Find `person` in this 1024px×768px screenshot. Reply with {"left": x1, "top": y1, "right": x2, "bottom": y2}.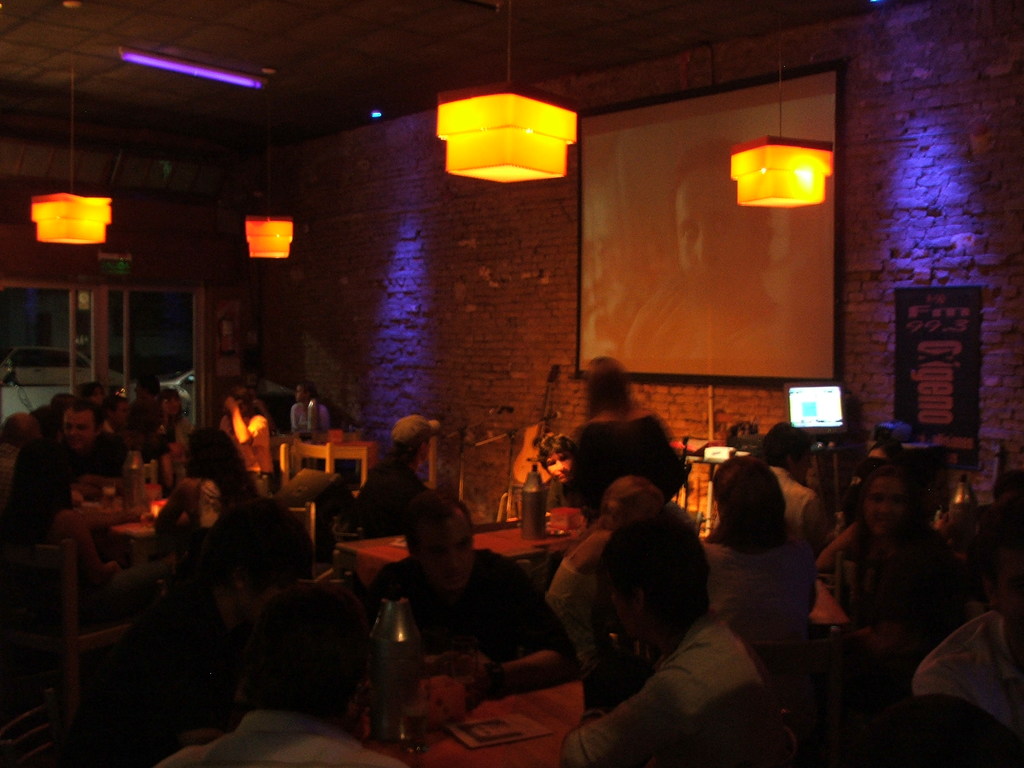
{"left": 756, "top": 419, "right": 824, "bottom": 547}.
